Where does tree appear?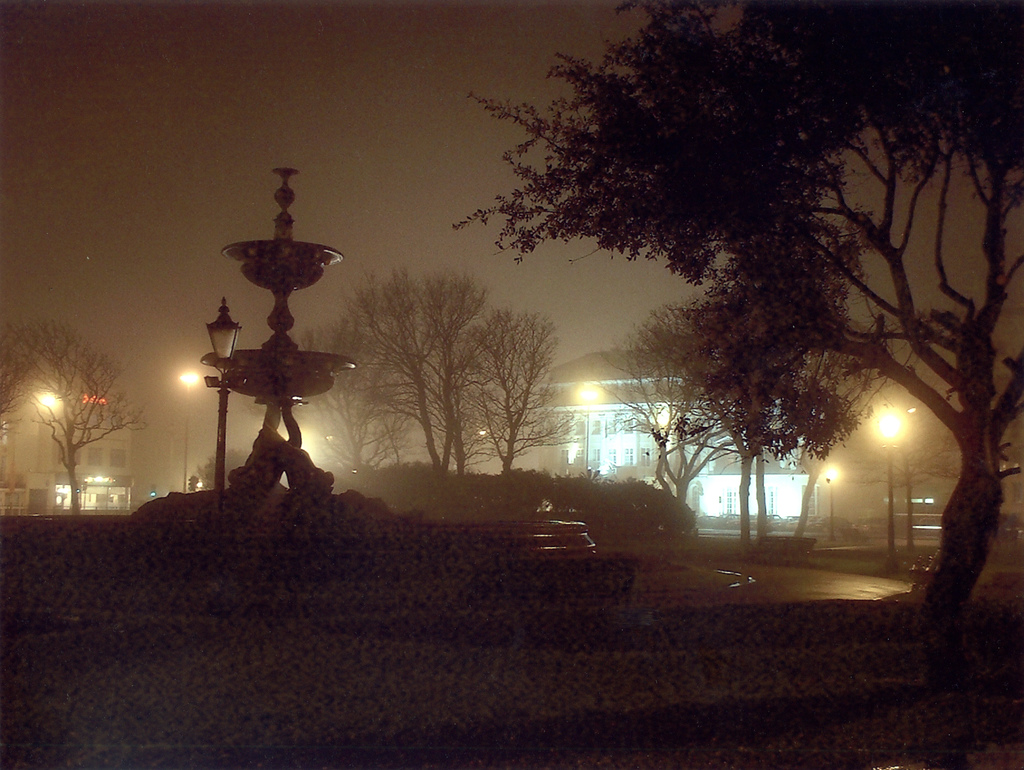
Appears at 582, 295, 751, 548.
